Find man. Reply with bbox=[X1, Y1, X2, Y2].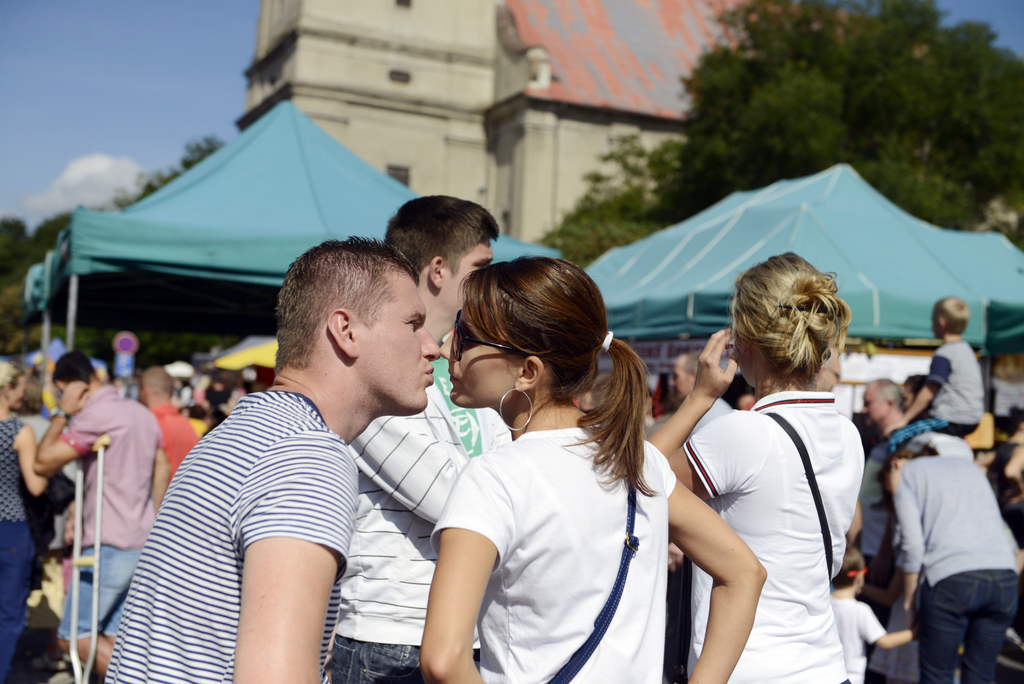
bbox=[860, 384, 912, 583].
